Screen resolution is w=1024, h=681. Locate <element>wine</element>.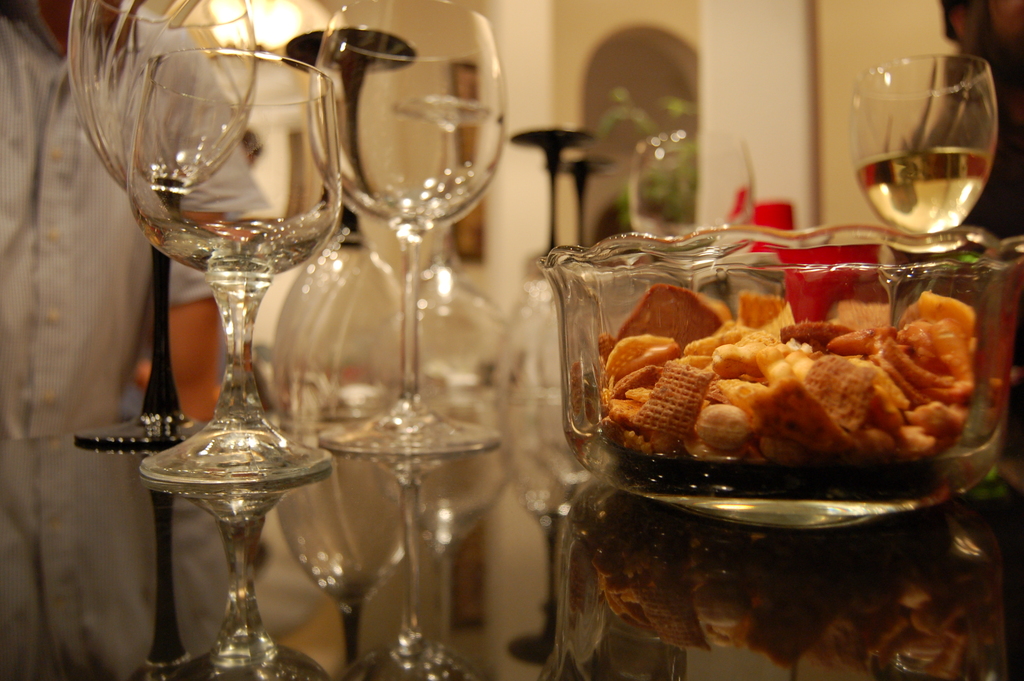
locate(849, 146, 996, 236).
